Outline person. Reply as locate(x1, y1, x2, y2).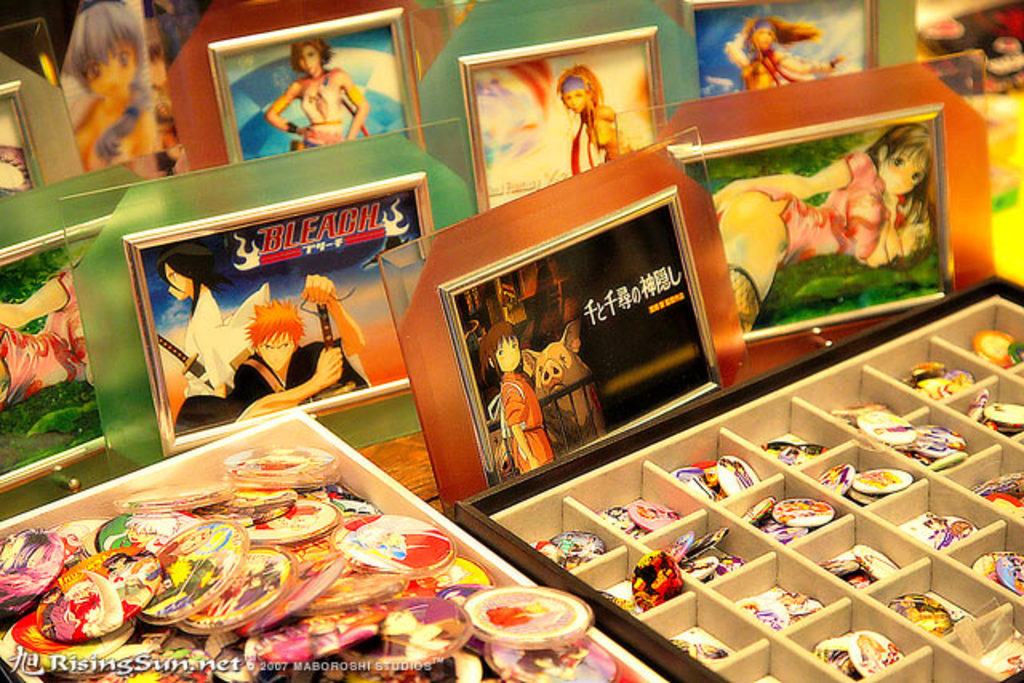
locate(557, 62, 650, 174).
